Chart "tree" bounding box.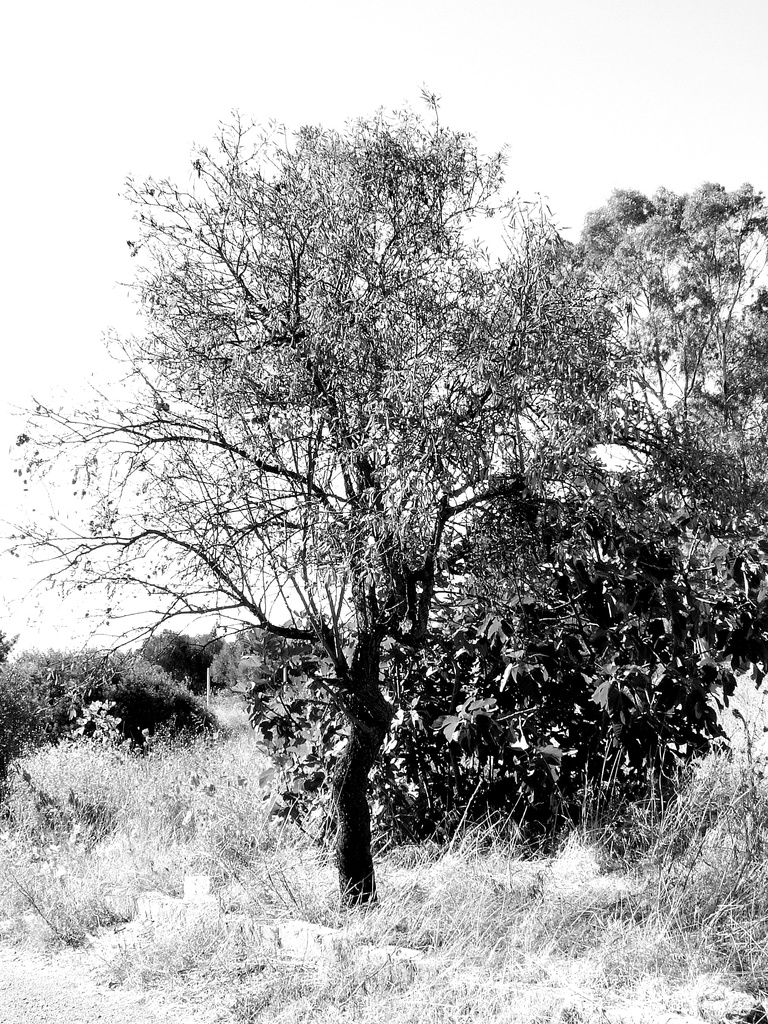
Charted: region(51, 68, 695, 883).
